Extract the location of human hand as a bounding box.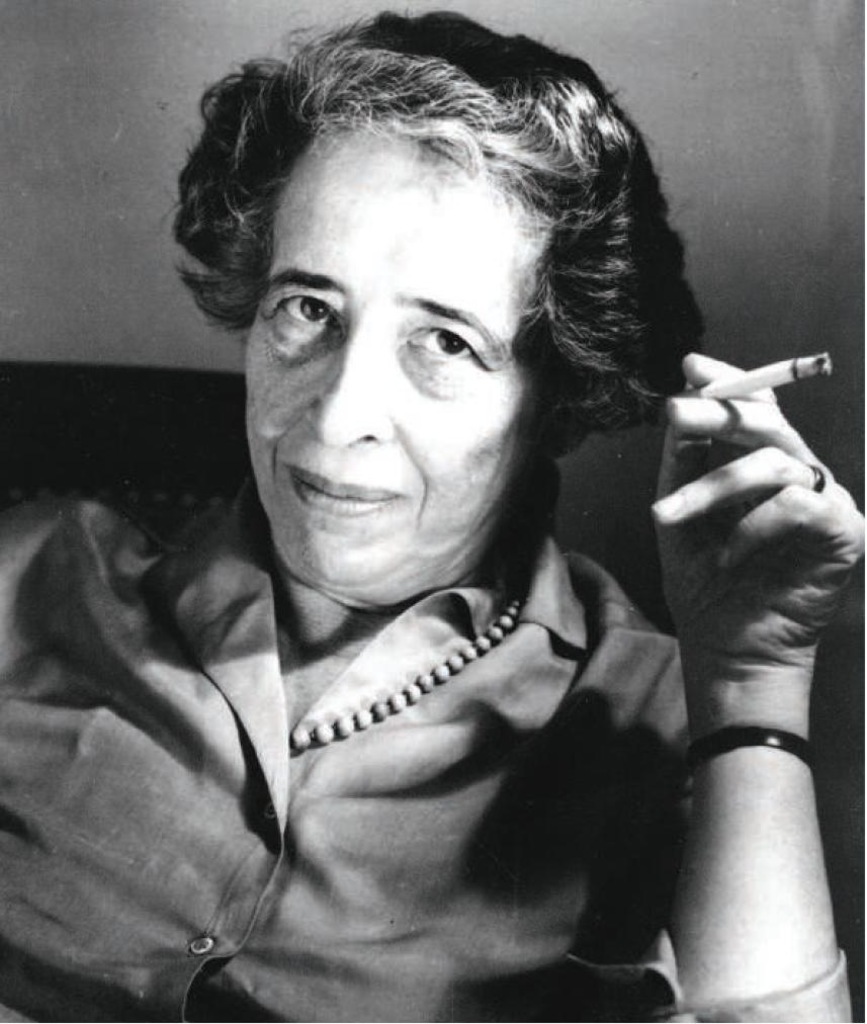
pyautogui.locateOnScreen(614, 350, 838, 1023).
